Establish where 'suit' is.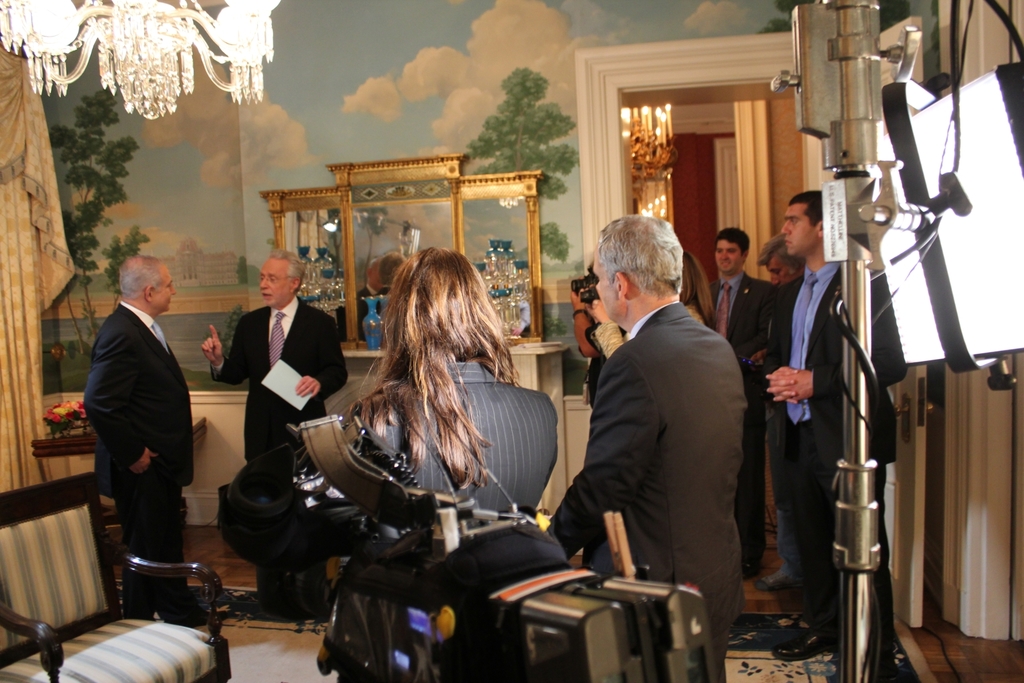
Established at bbox(212, 294, 349, 591).
